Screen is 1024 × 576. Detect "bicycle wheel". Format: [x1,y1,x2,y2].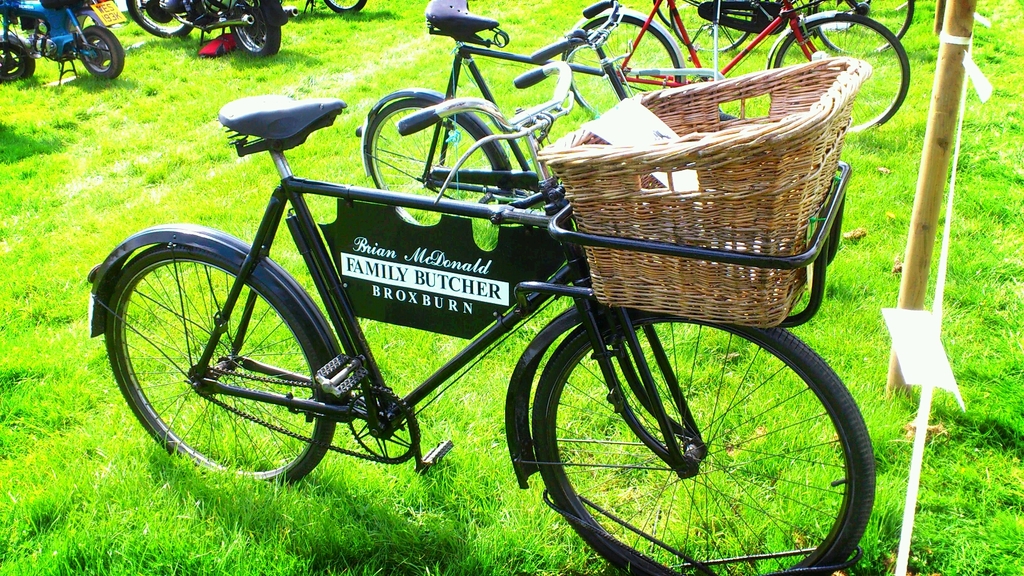
[769,18,911,139].
